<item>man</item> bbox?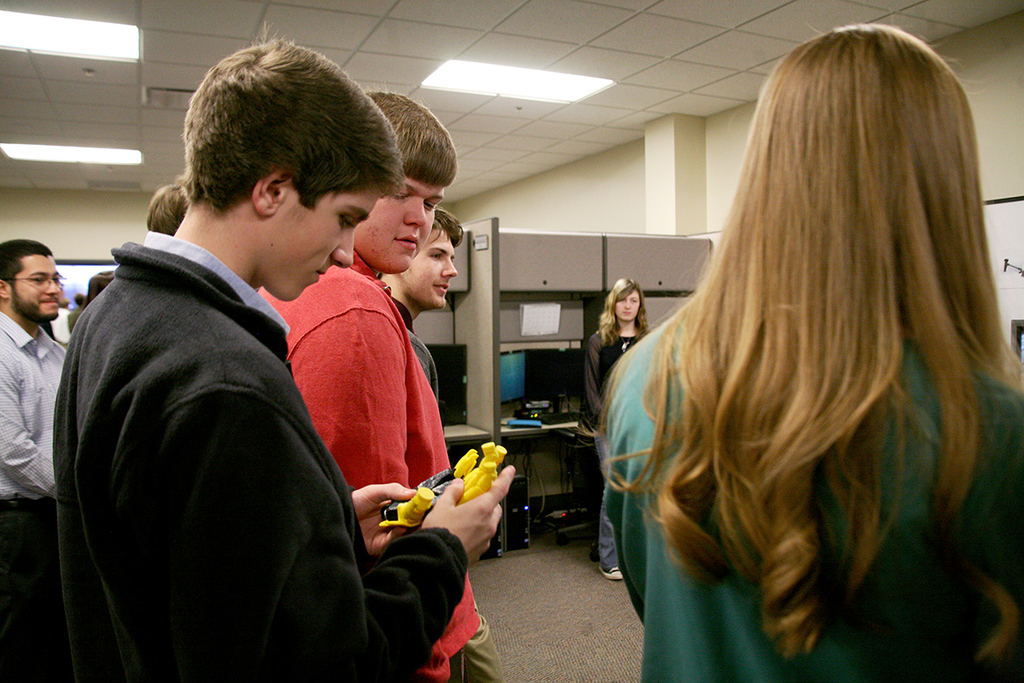
<bbox>53, 25, 515, 682</bbox>
